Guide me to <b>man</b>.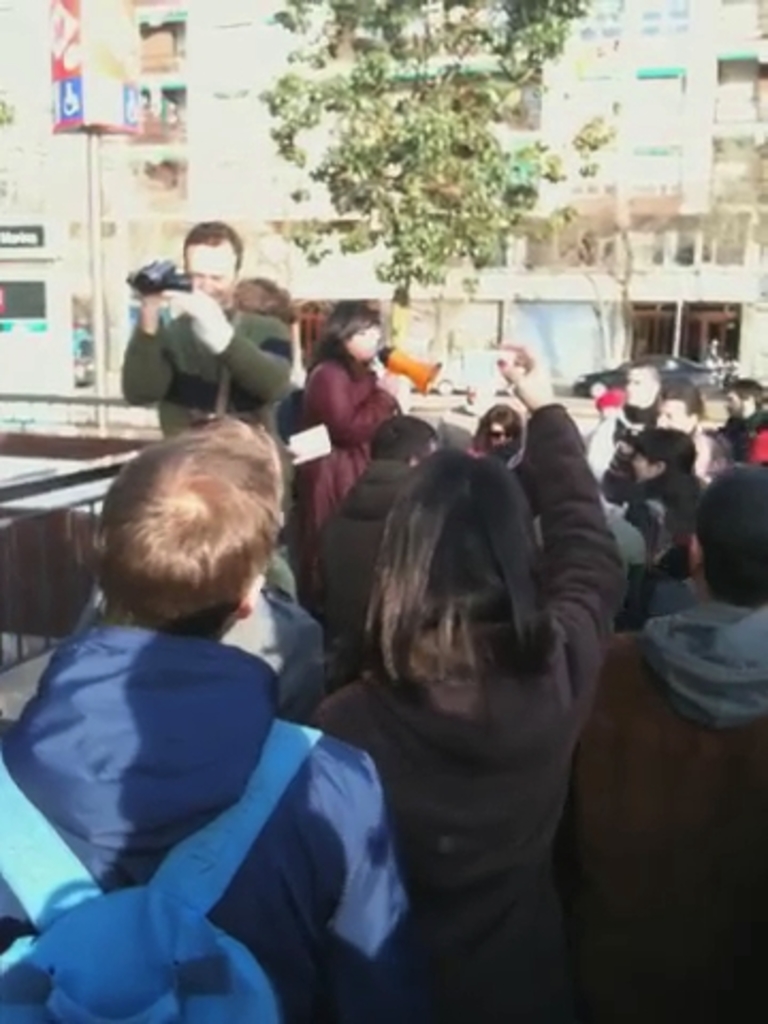
Guidance: bbox=(119, 218, 292, 606).
